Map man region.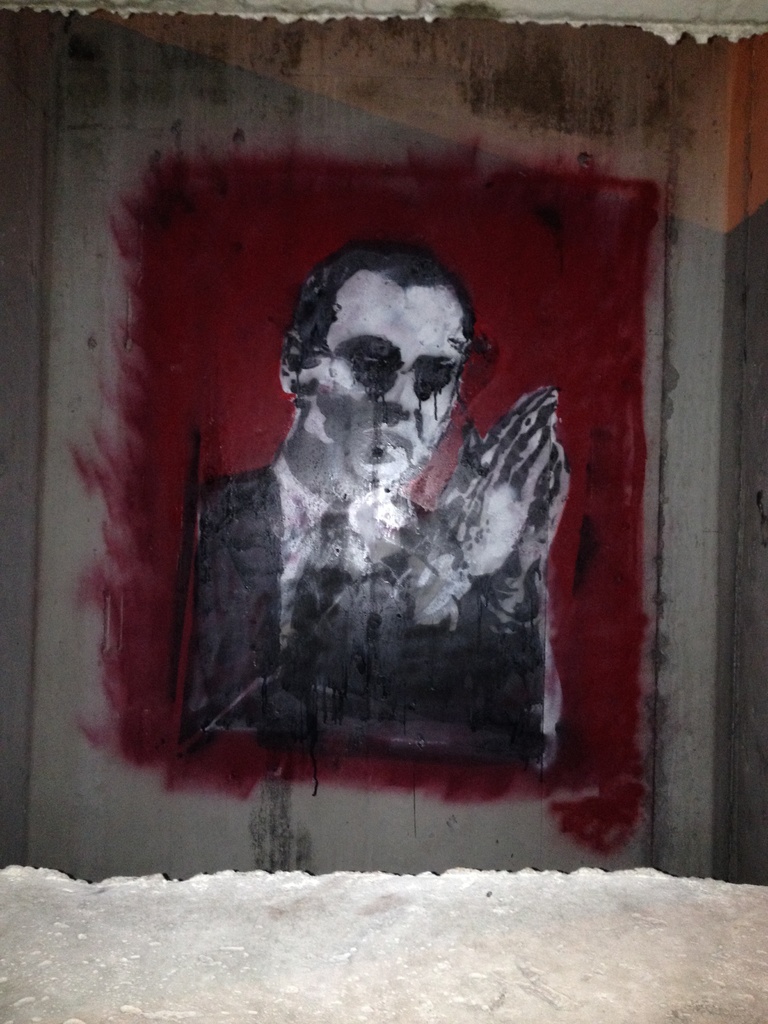
Mapped to Rect(170, 248, 555, 764).
